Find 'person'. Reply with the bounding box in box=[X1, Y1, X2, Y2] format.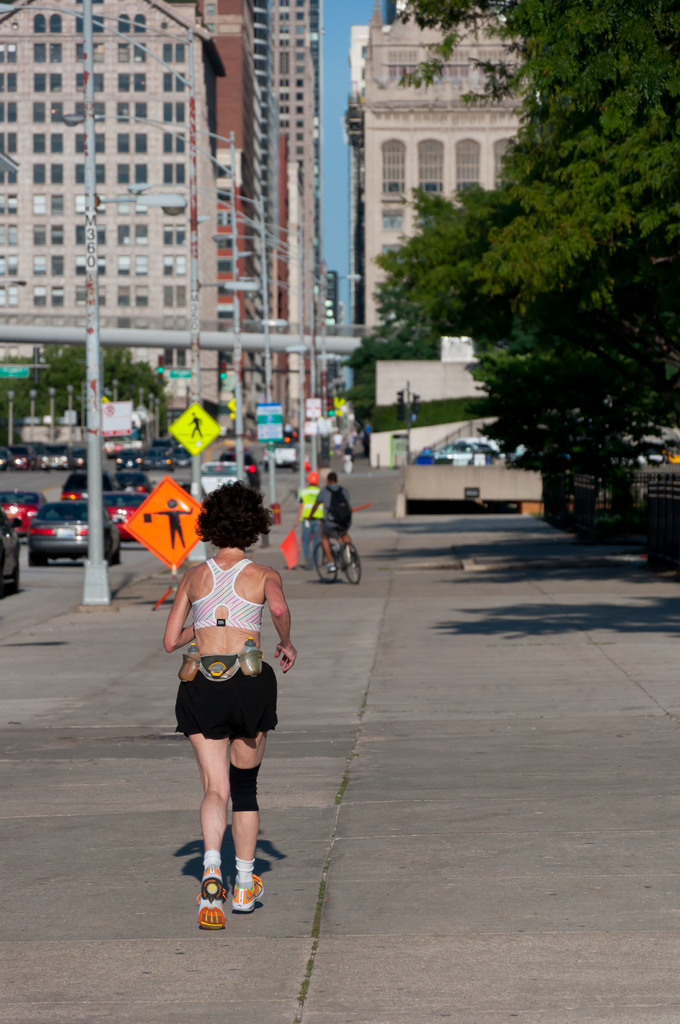
box=[304, 460, 347, 568].
